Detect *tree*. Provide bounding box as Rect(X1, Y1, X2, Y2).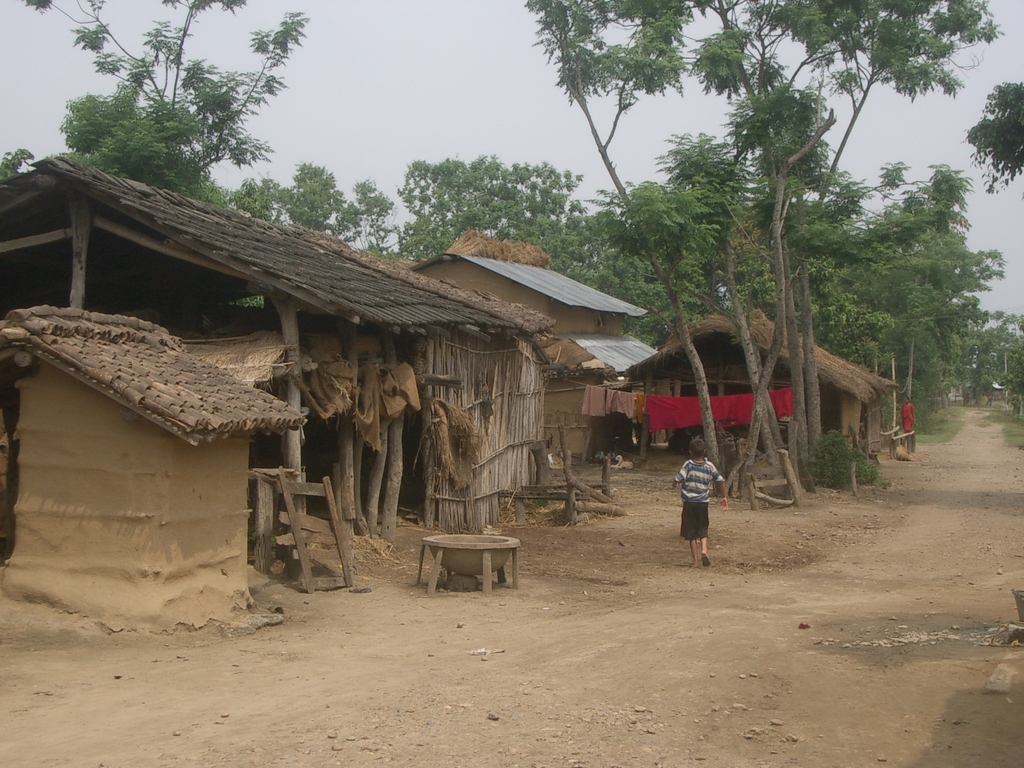
Rect(235, 152, 437, 257).
